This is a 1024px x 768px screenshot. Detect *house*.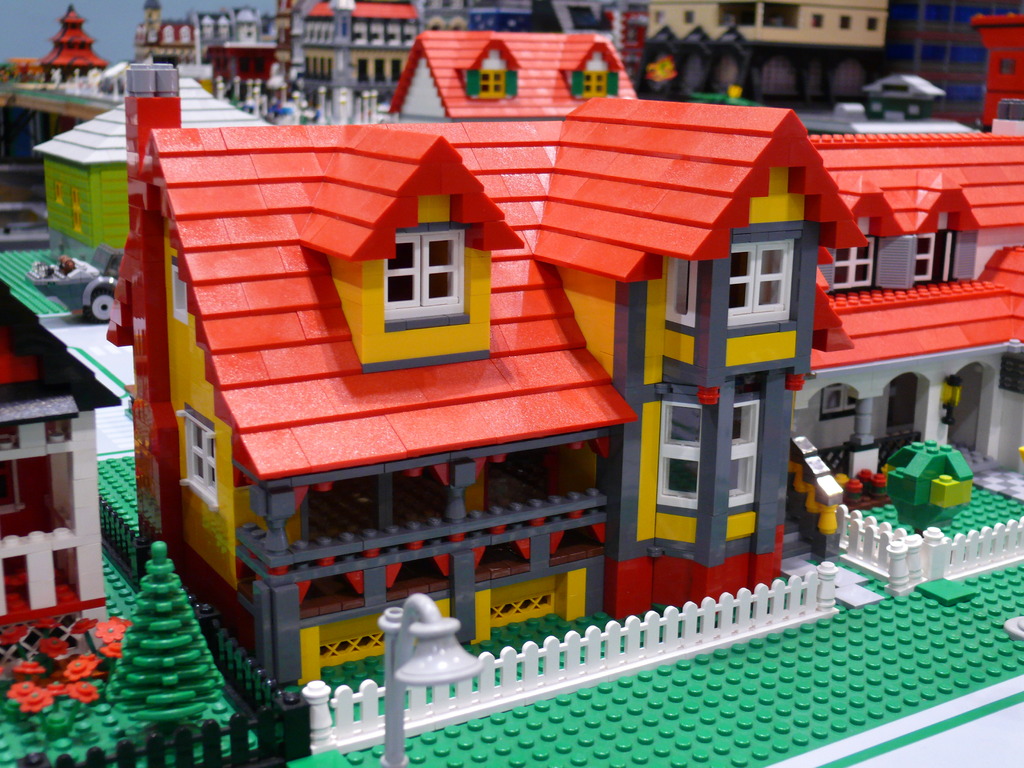
Rect(810, 99, 1023, 497).
